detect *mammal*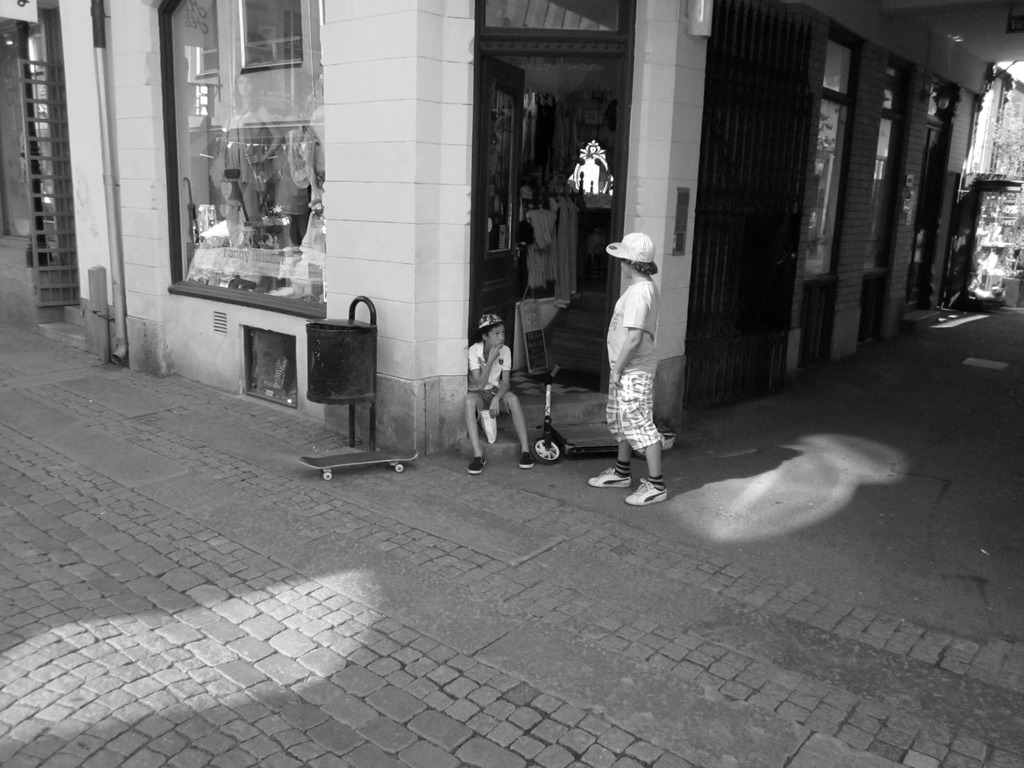
<bbox>461, 307, 520, 462</bbox>
